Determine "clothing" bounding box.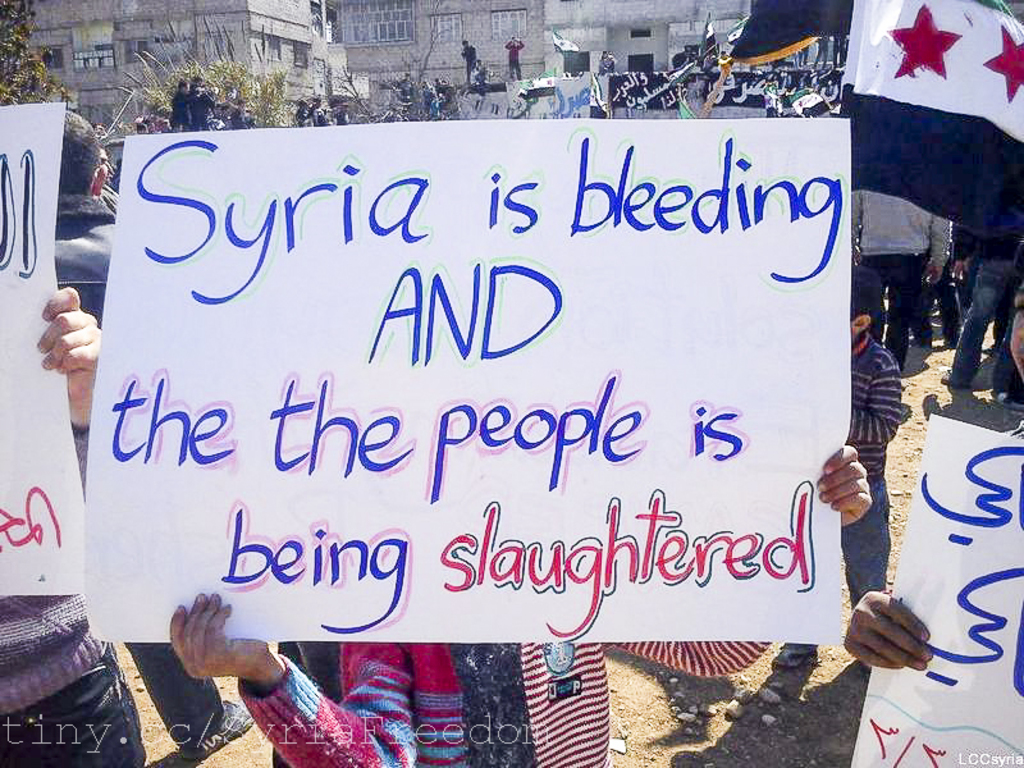
Determined: rect(842, 460, 896, 625).
